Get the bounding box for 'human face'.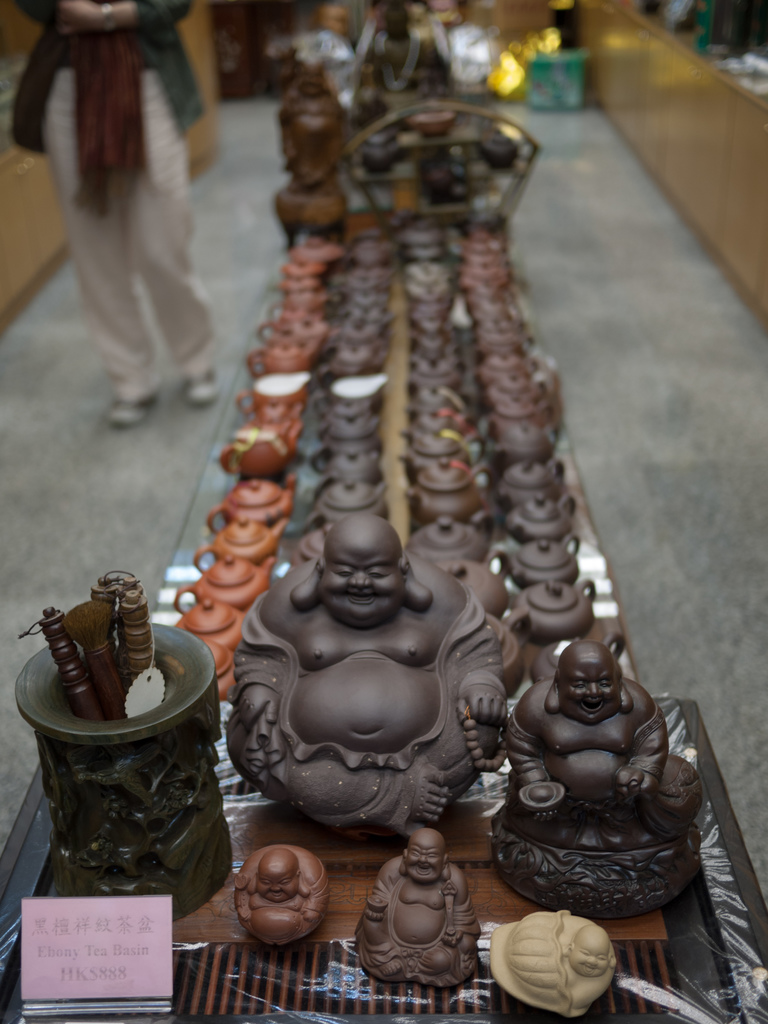
321:538:414:627.
